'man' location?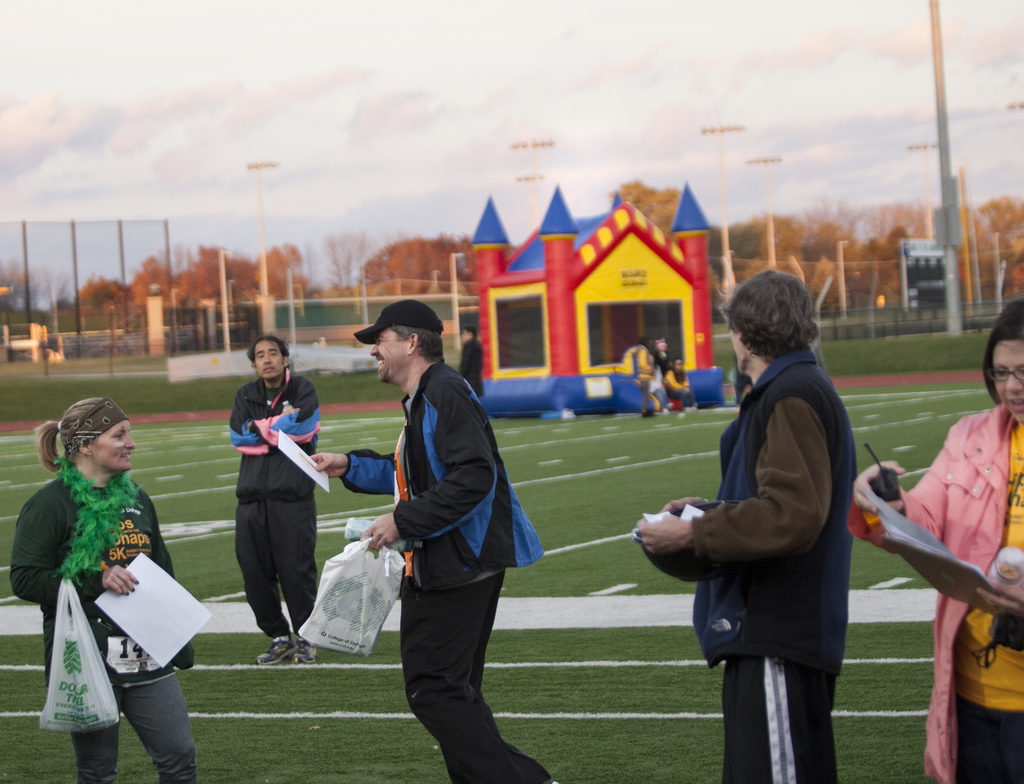
[363, 317, 543, 769]
